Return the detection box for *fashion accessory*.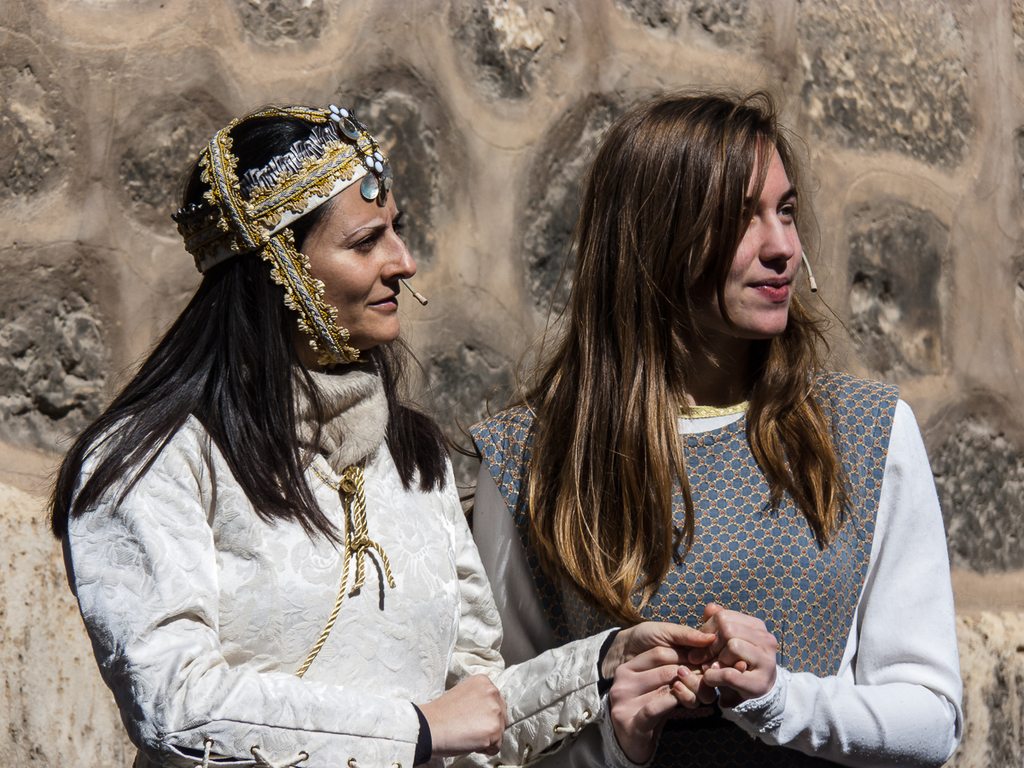
(left=171, top=102, right=397, bottom=369).
